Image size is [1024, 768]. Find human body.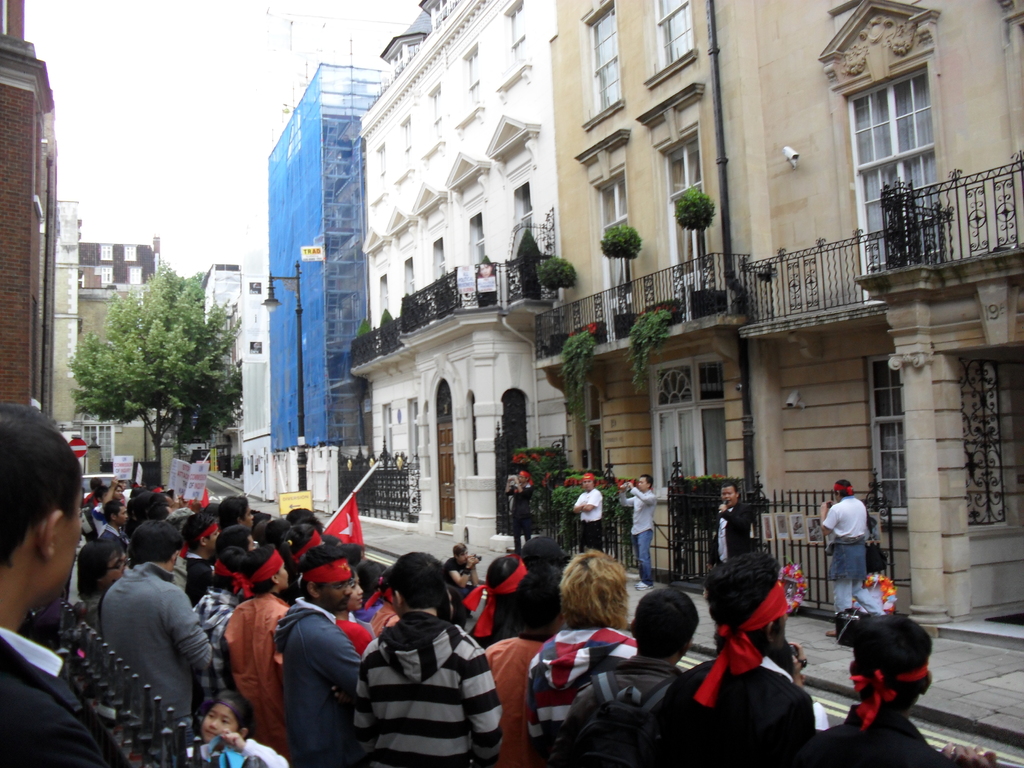
(147,479,160,492).
